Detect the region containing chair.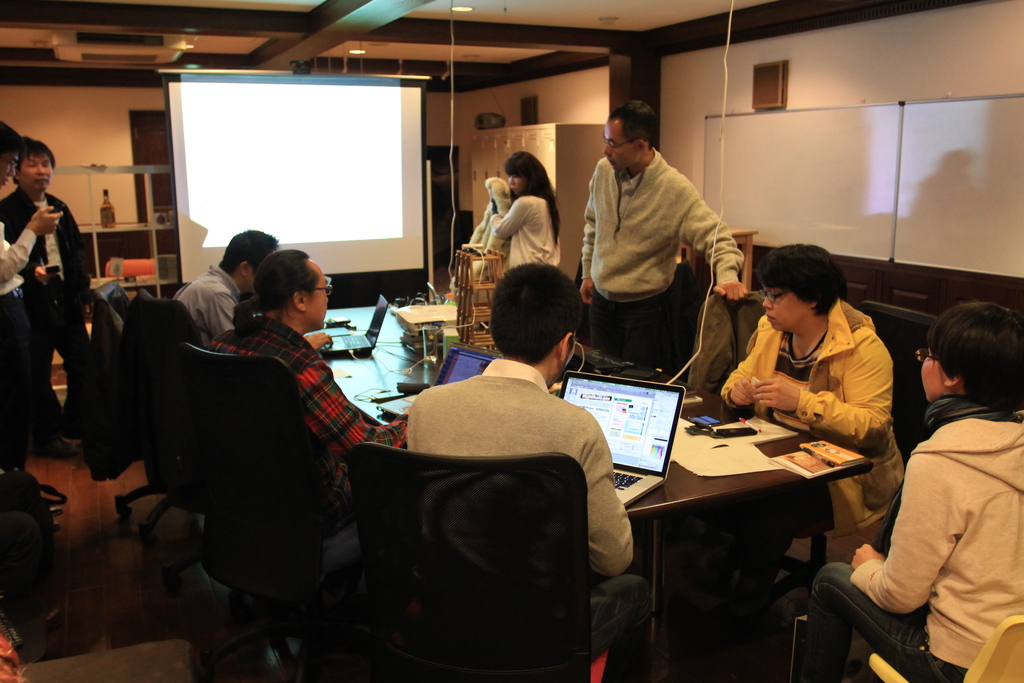
89 277 147 448.
